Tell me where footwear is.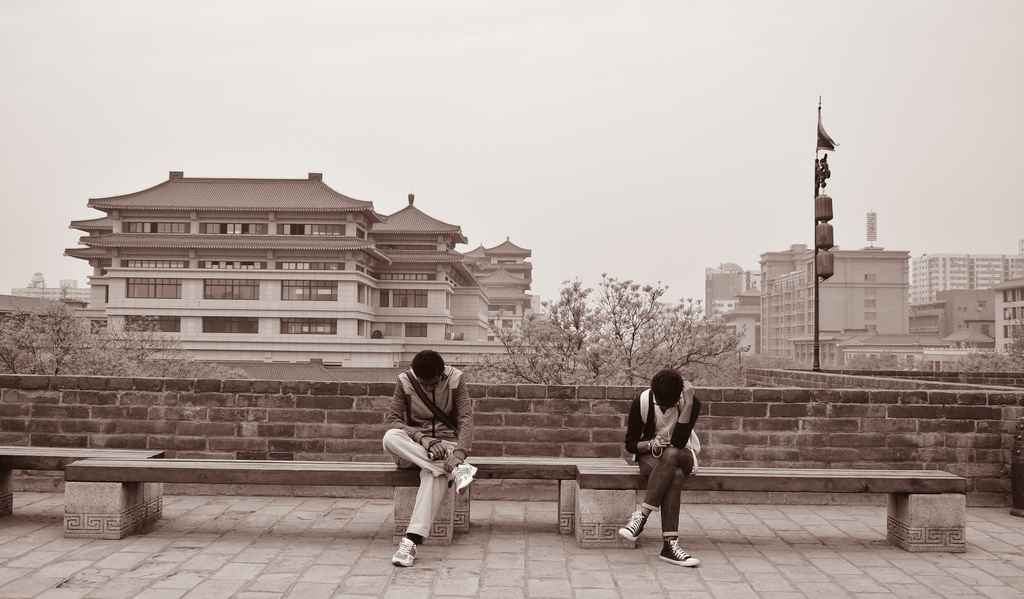
footwear is at region(660, 536, 700, 566).
